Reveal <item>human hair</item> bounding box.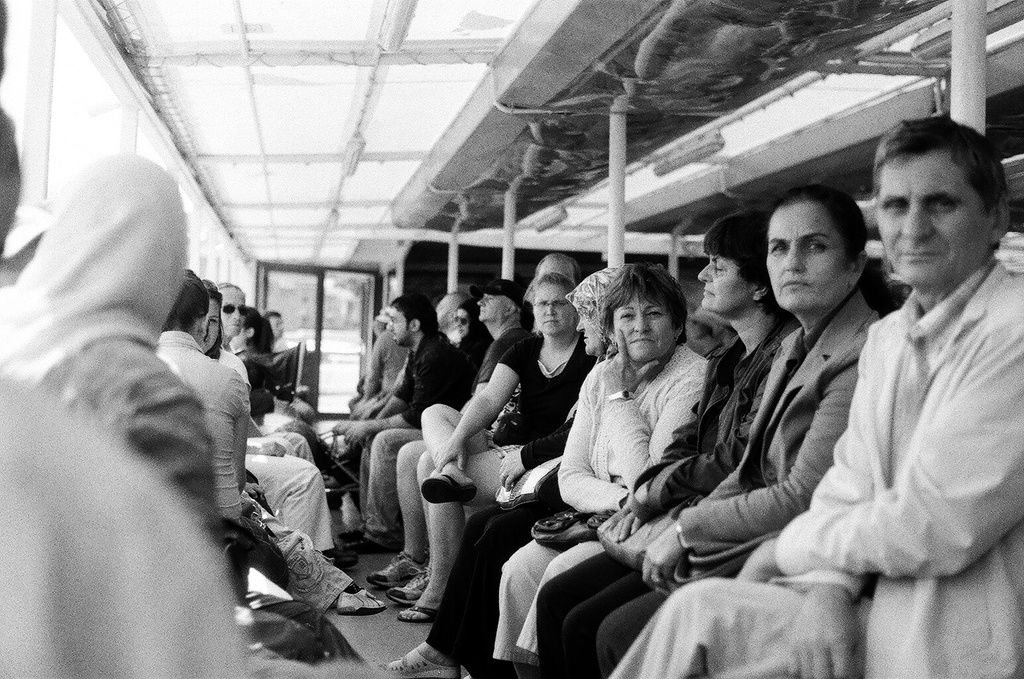
Revealed: 873 113 1008 255.
